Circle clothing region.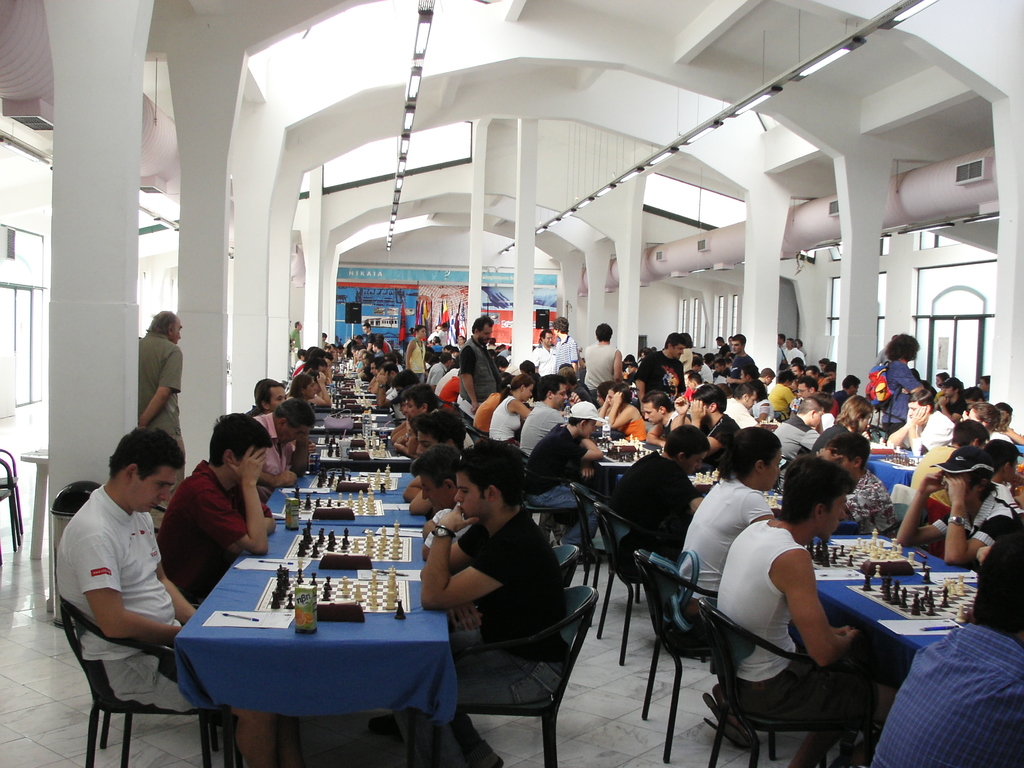
Region: box=[634, 348, 687, 399].
